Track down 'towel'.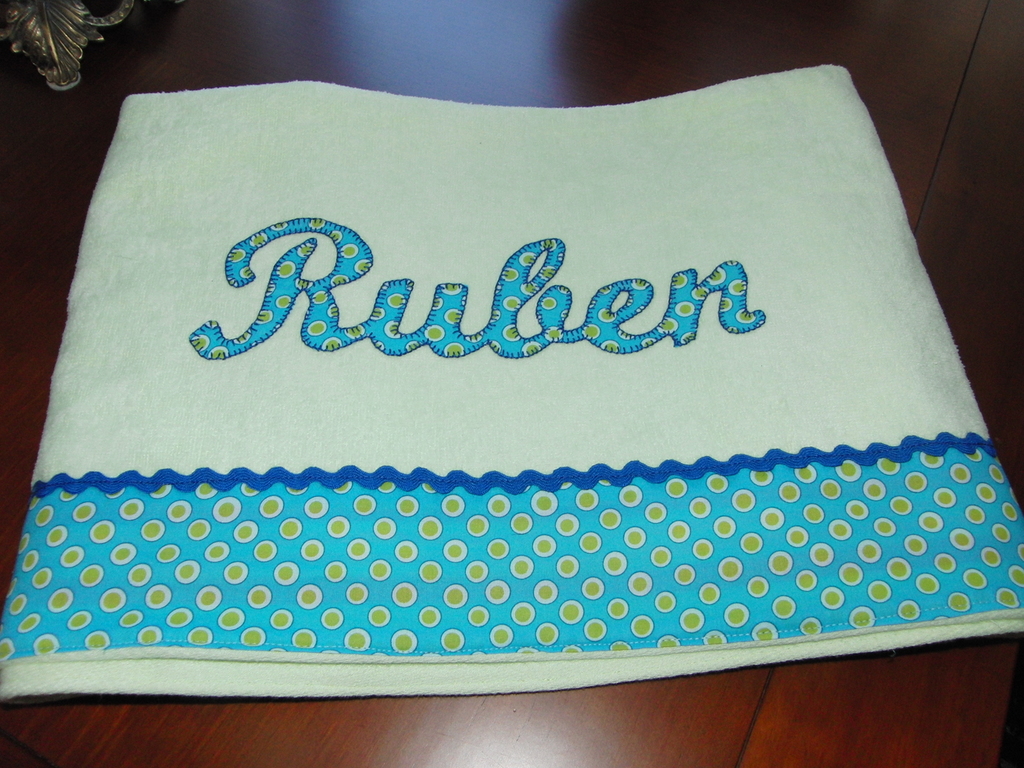
Tracked to (left=0, top=63, right=1023, bottom=705).
